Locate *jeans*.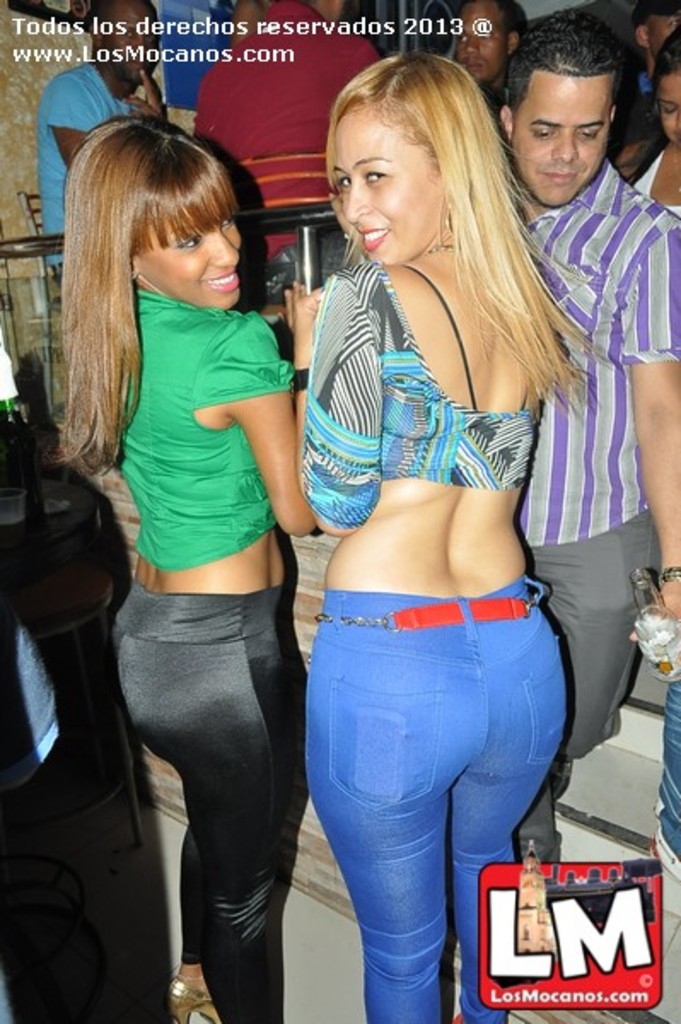
Bounding box: 300:572:572:1007.
